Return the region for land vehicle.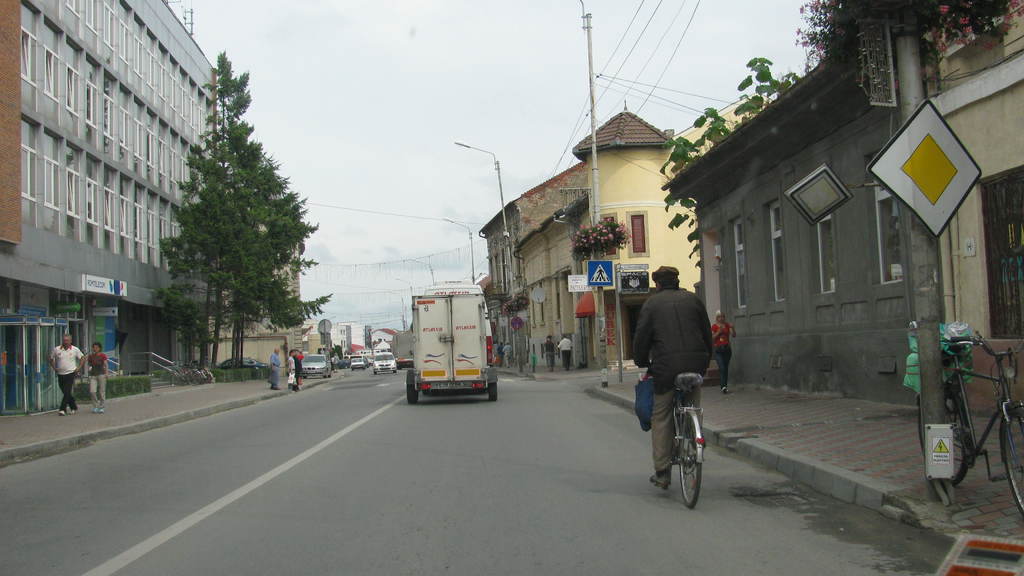
392, 332, 414, 368.
